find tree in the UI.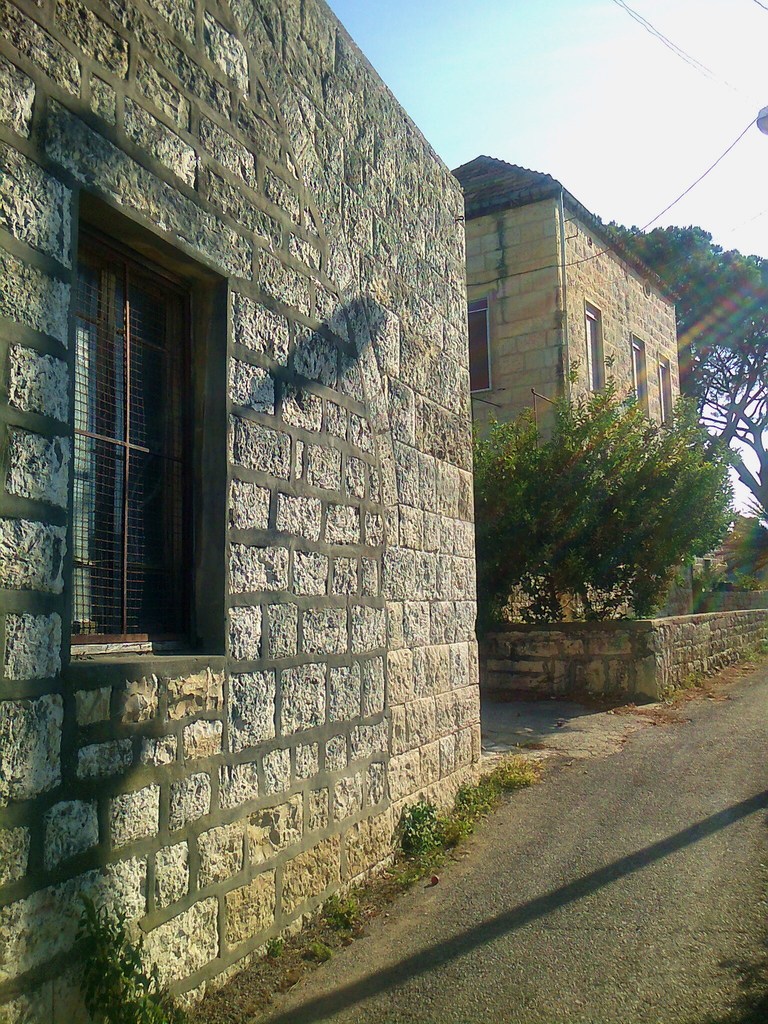
UI element at bbox(472, 360, 744, 636).
